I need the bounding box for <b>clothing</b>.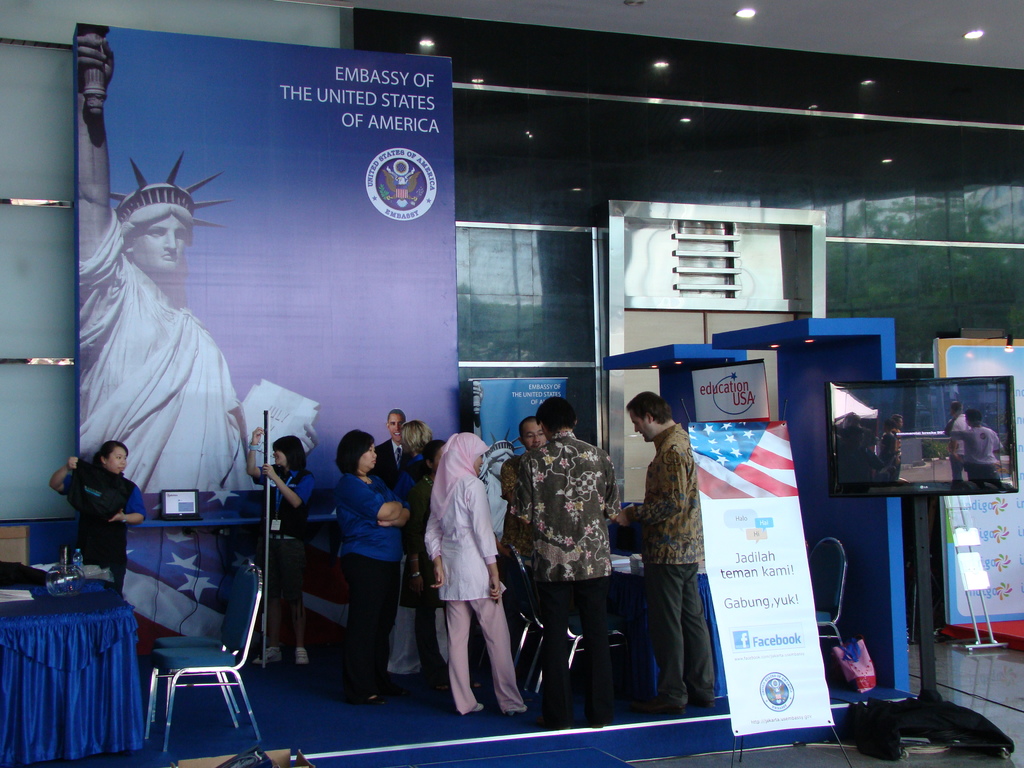
Here it is: 77,204,260,652.
